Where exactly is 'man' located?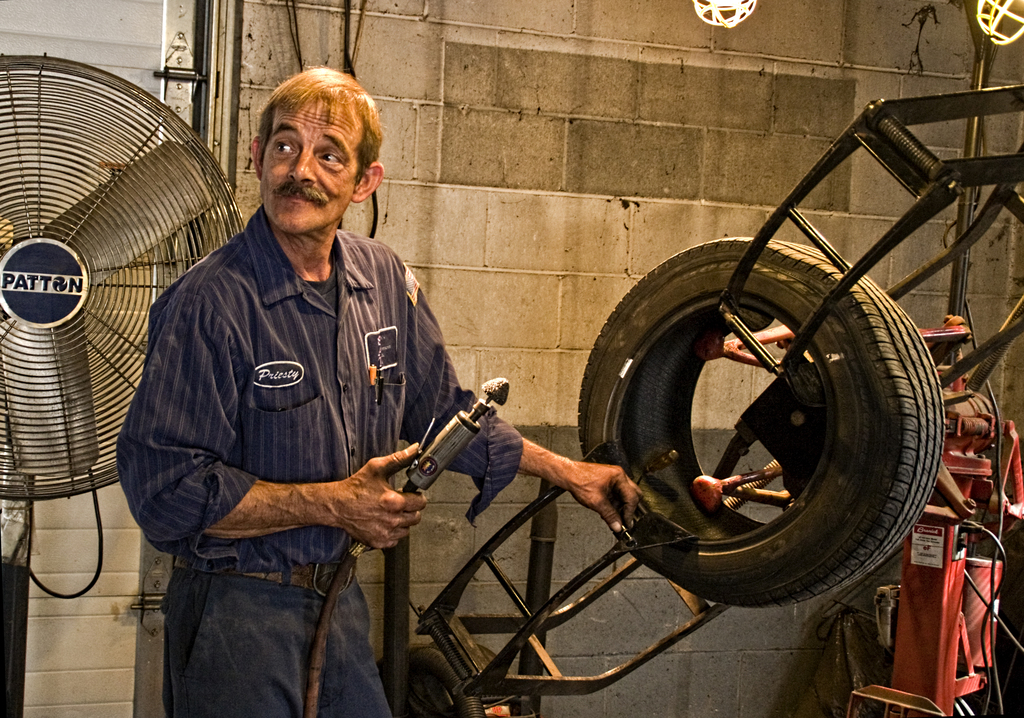
Its bounding box is {"x1": 166, "y1": 83, "x2": 637, "y2": 691}.
